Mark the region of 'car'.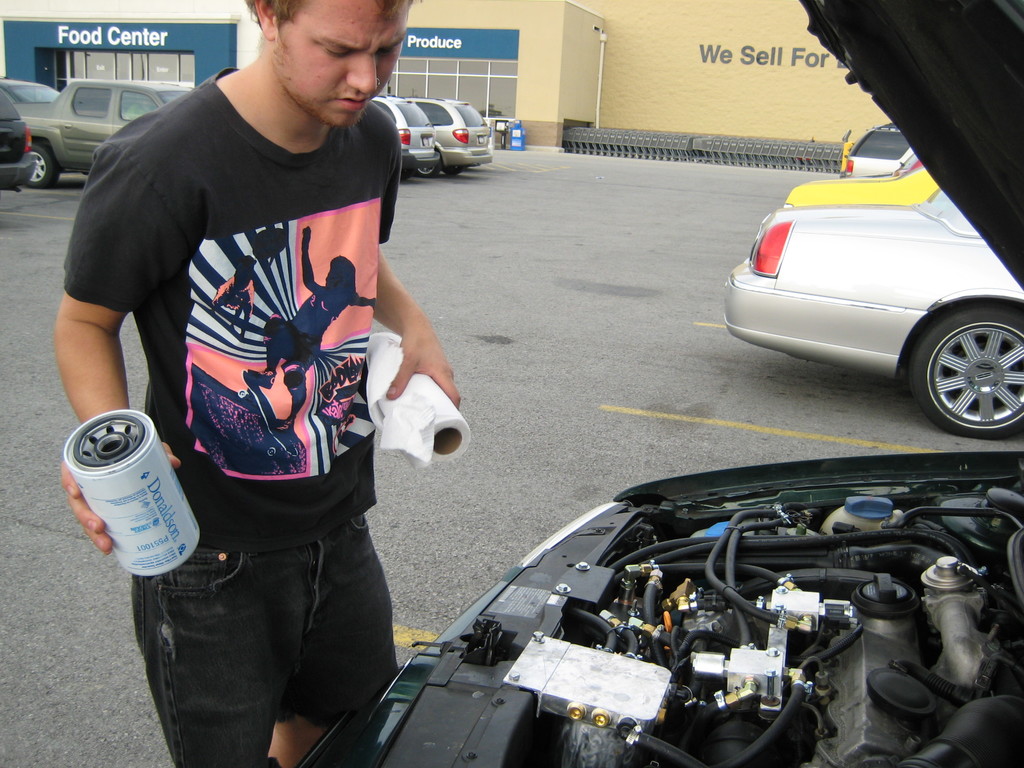
Region: 720 192 1023 438.
